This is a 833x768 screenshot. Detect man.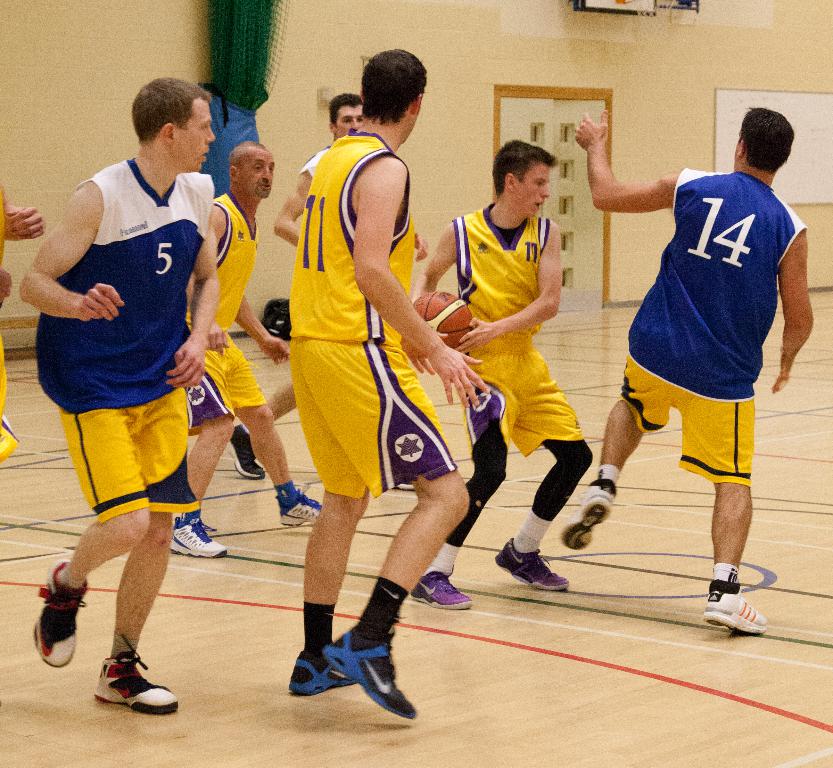
184, 146, 342, 555.
